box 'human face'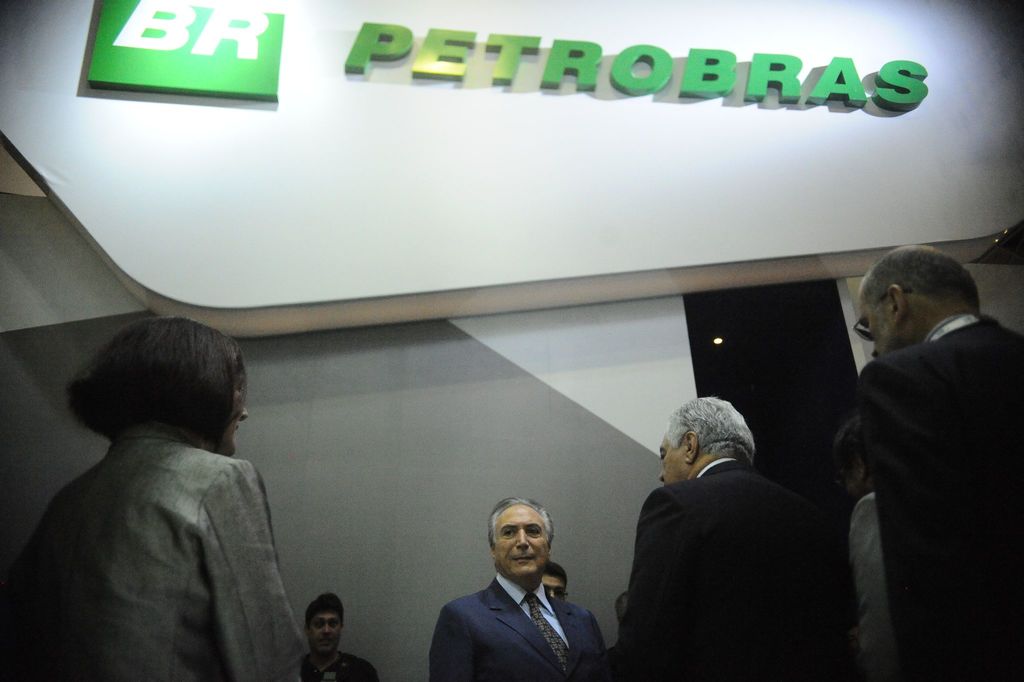
box(312, 614, 347, 654)
